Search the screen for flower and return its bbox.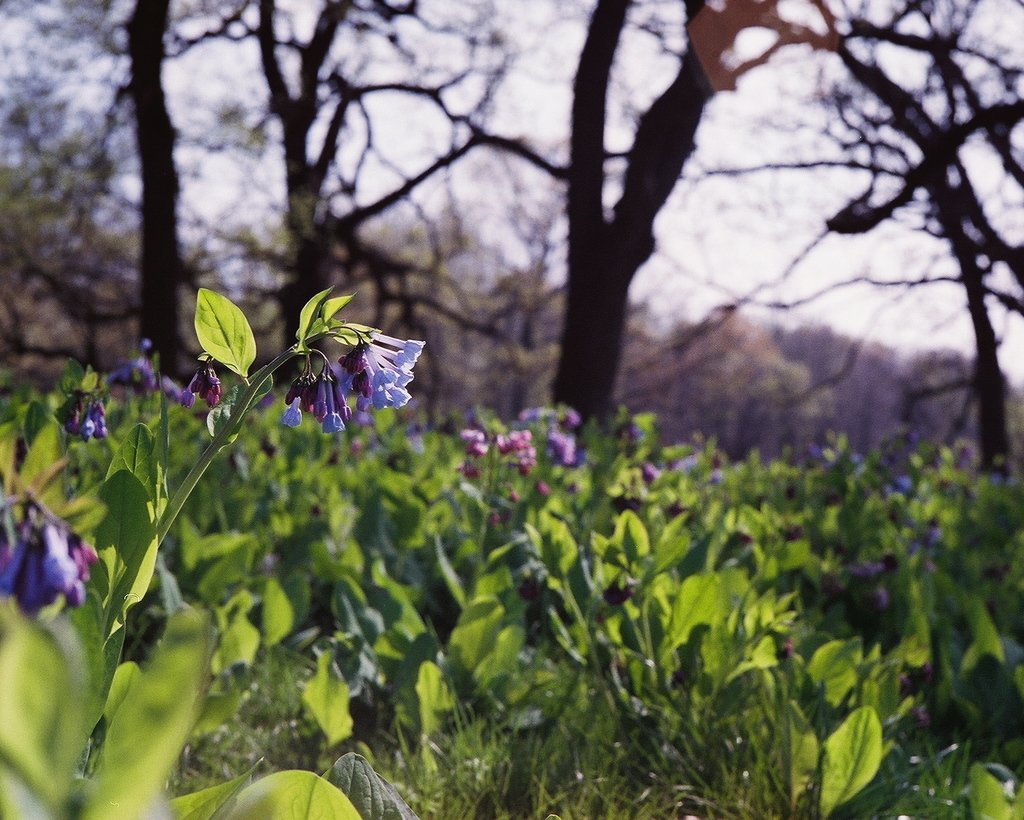
Found: [601, 570, 639, 602].
